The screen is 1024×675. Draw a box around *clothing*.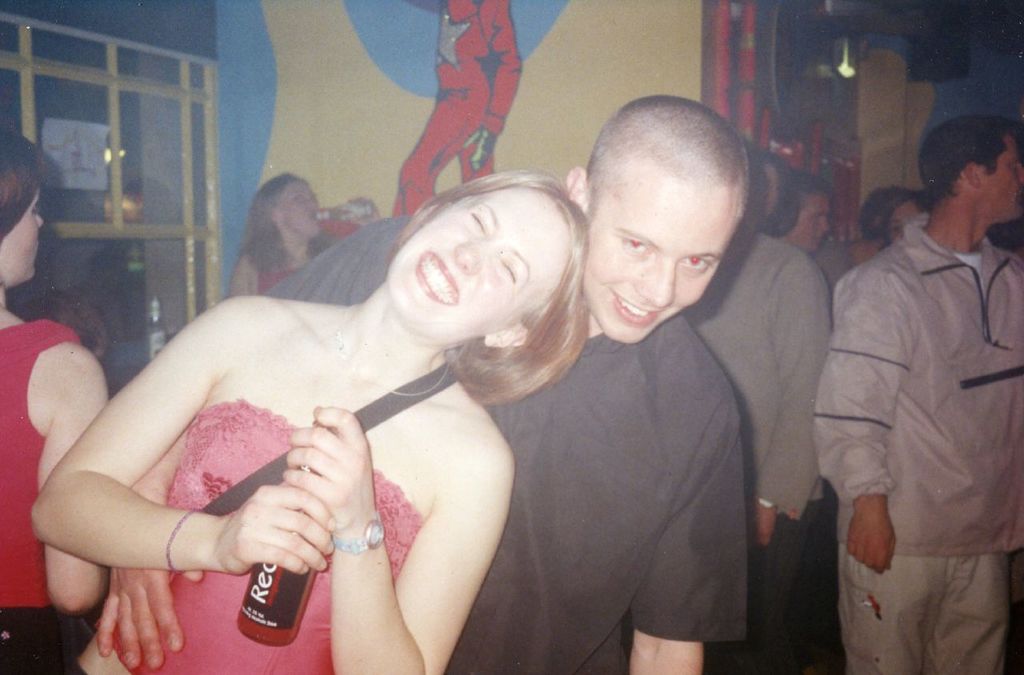
(left=0, top=313, right=80, bottom=674).
